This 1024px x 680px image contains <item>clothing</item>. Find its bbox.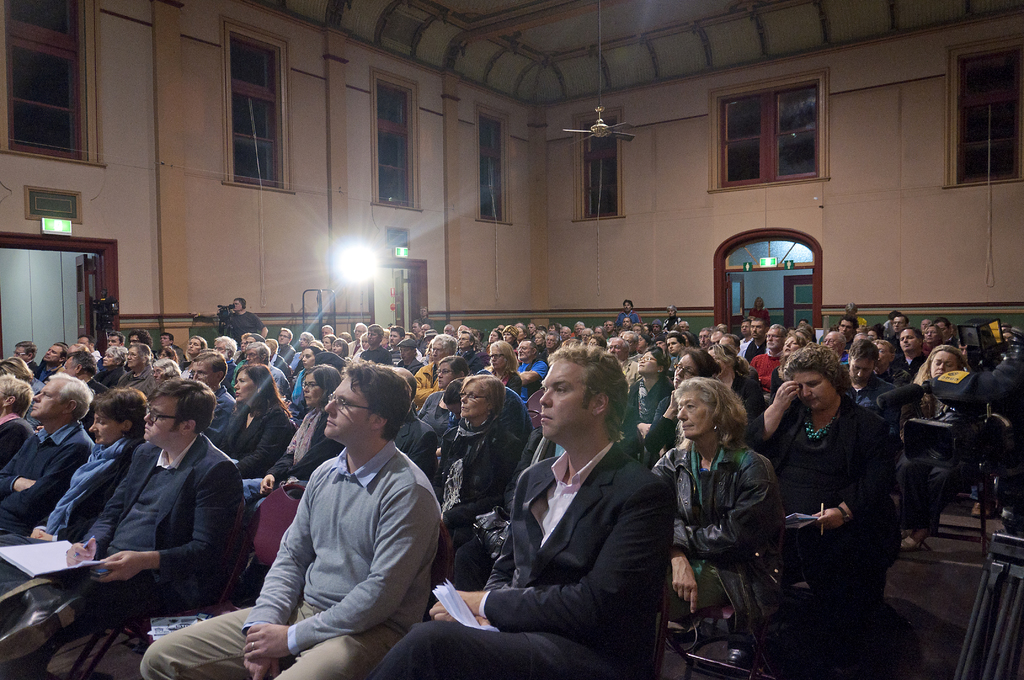
33,360,60,386.
